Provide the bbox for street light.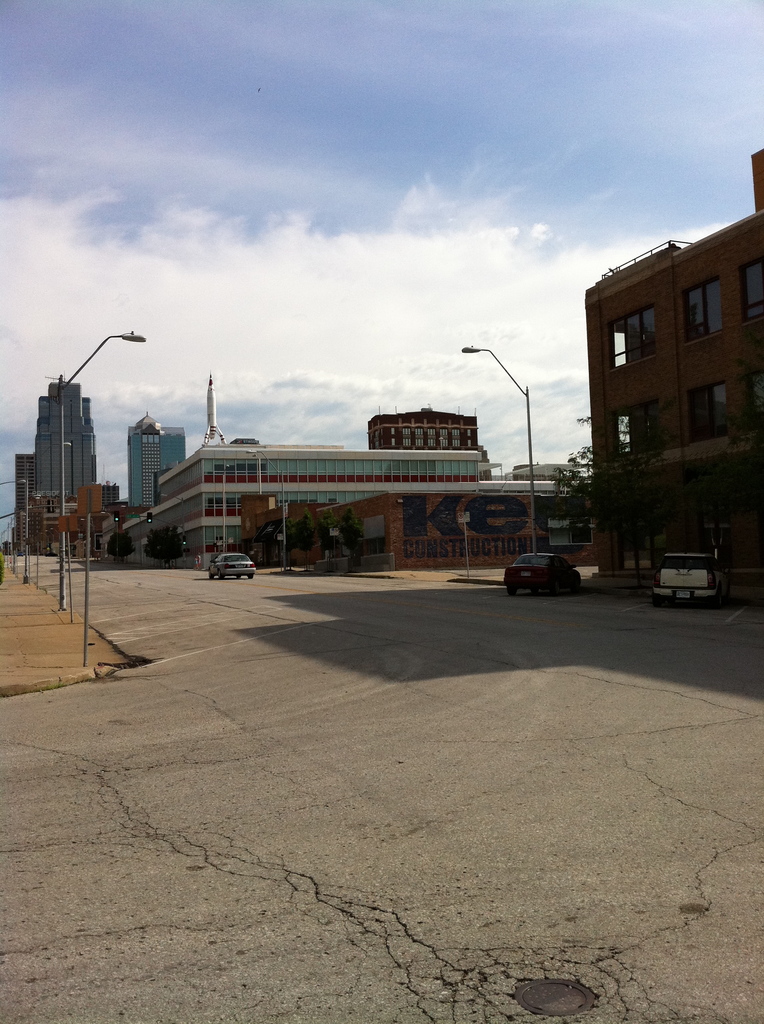
(left=28, top=440, right=77, bottom=472).
